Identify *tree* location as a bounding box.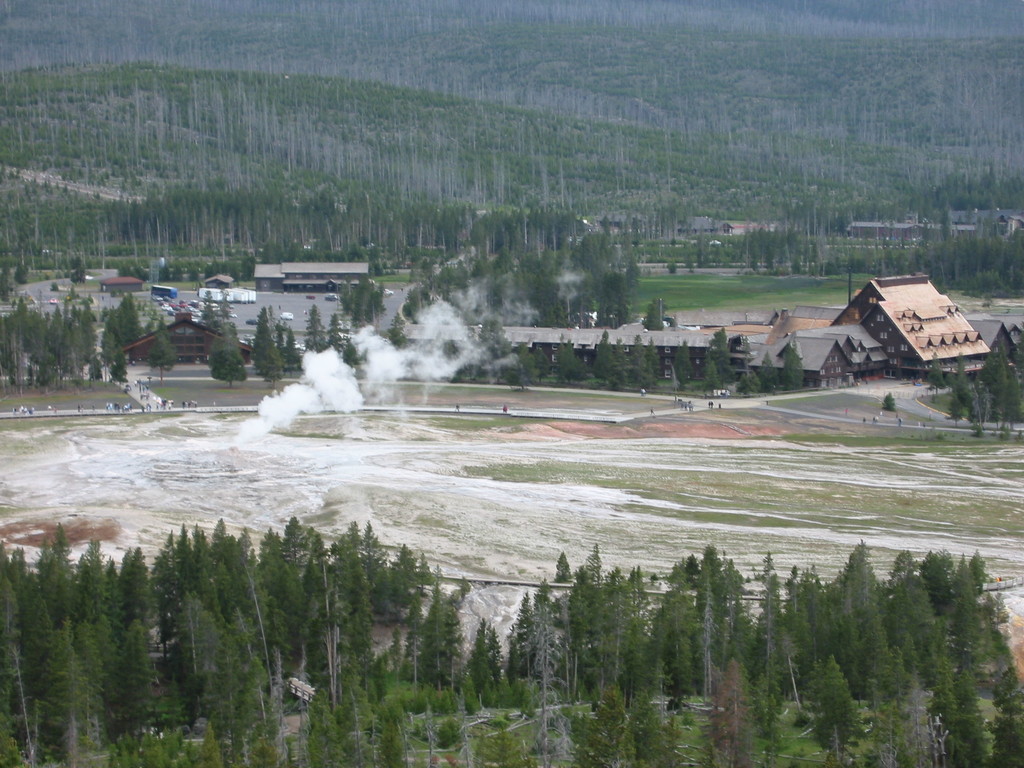
locate(120, 294, 148, 347).
